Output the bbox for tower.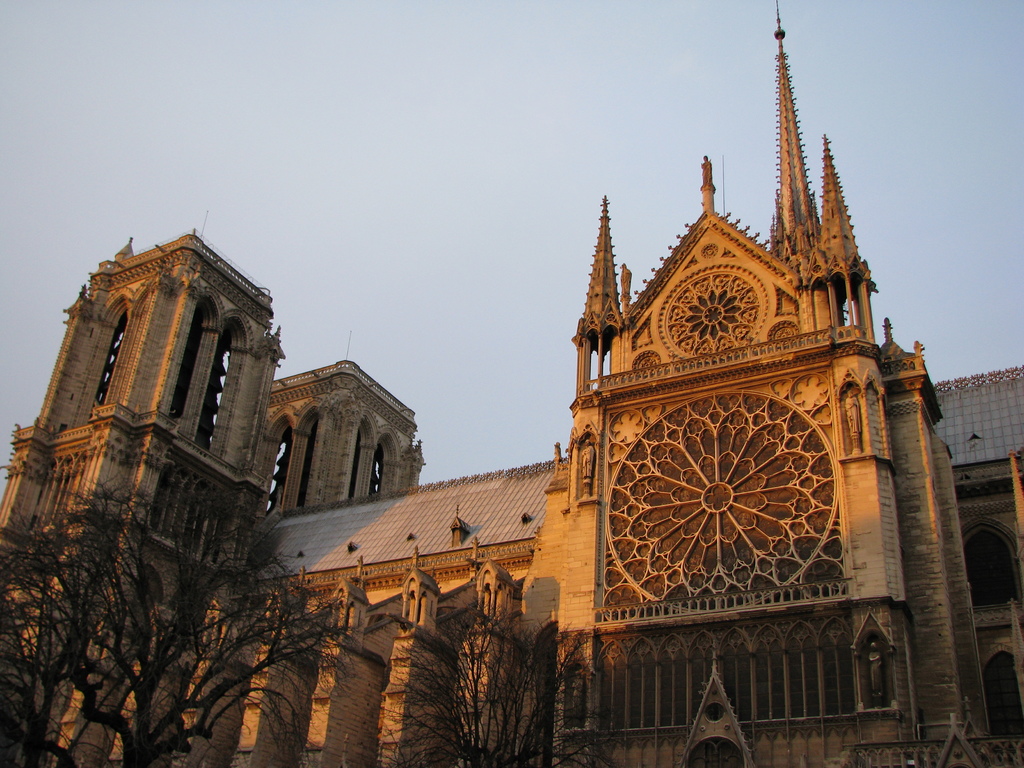
552:3:992:767.
